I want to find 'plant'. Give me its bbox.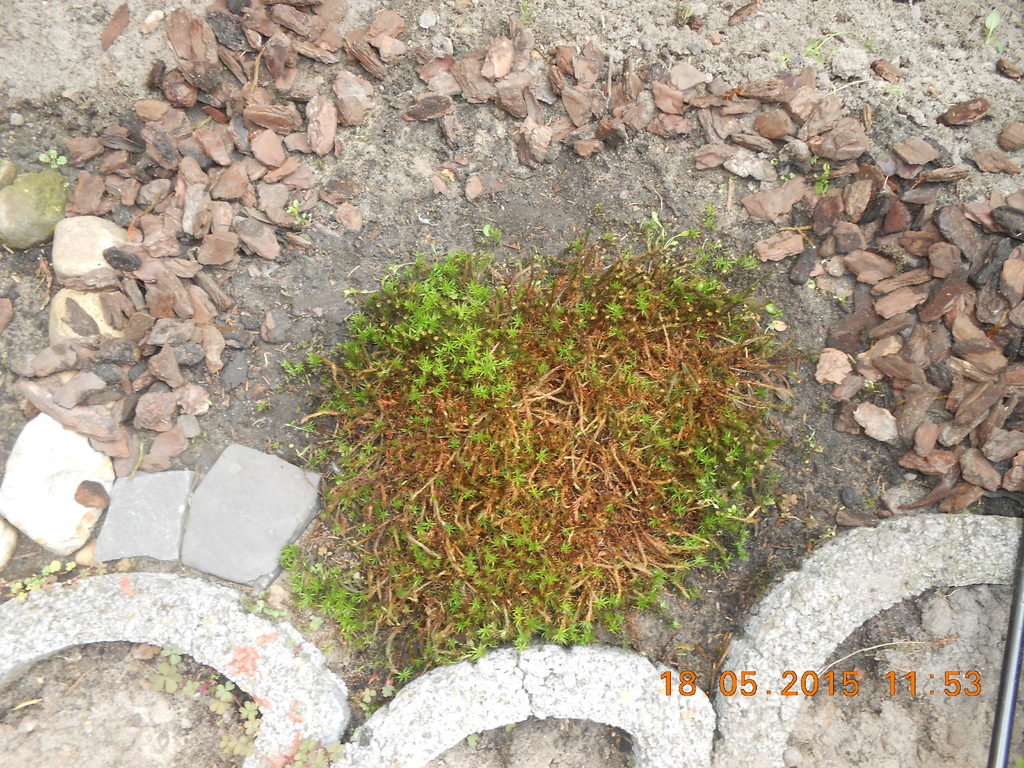
l=237, t=588, r=289, b=618.
